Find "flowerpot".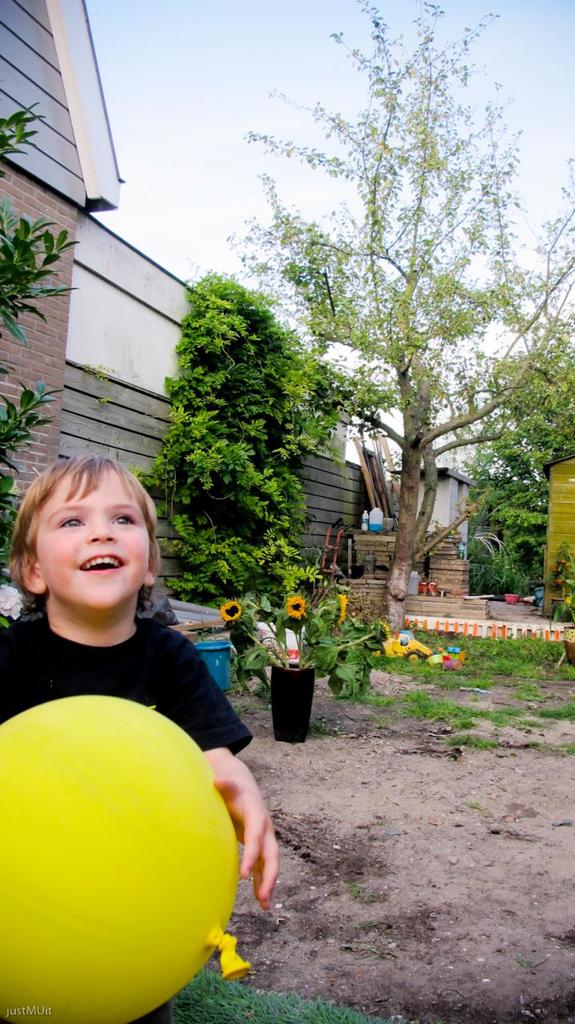
[x1=563, y1=642, x2=574, y2=668].
